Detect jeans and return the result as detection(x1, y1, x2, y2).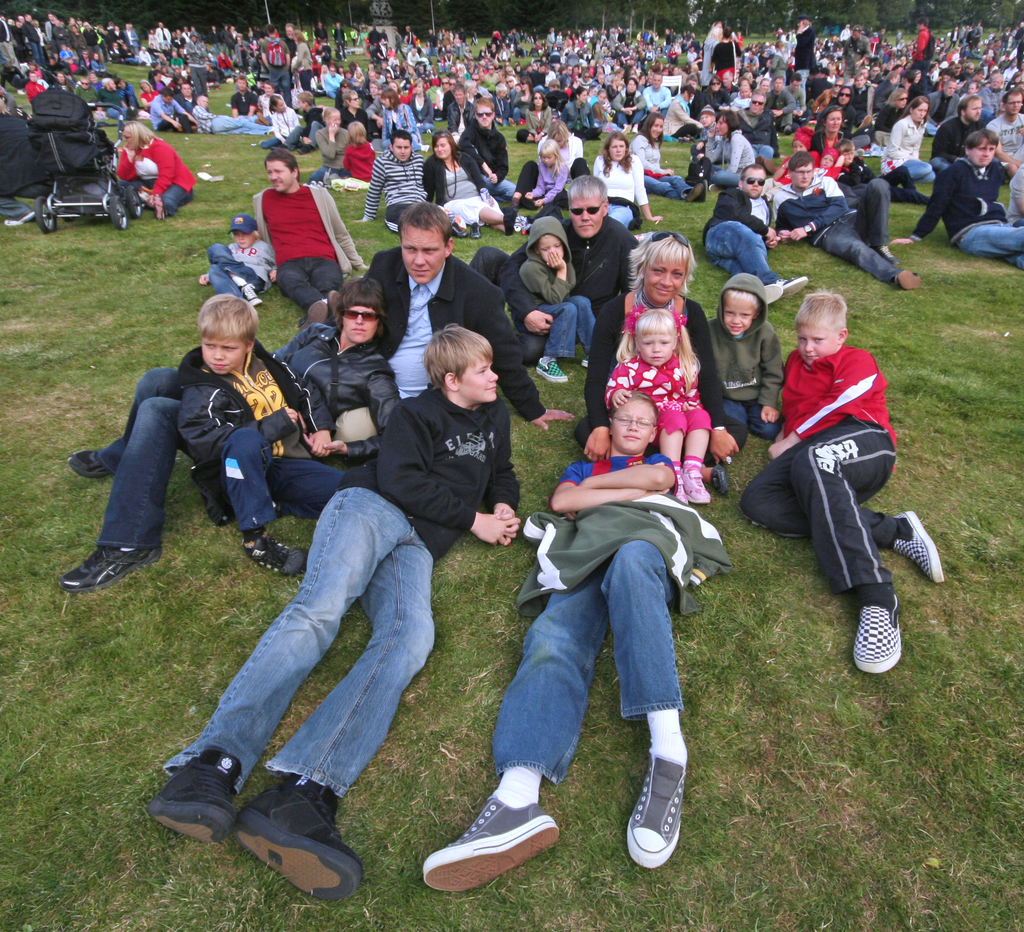
detection(211, 249, 264, 300).
